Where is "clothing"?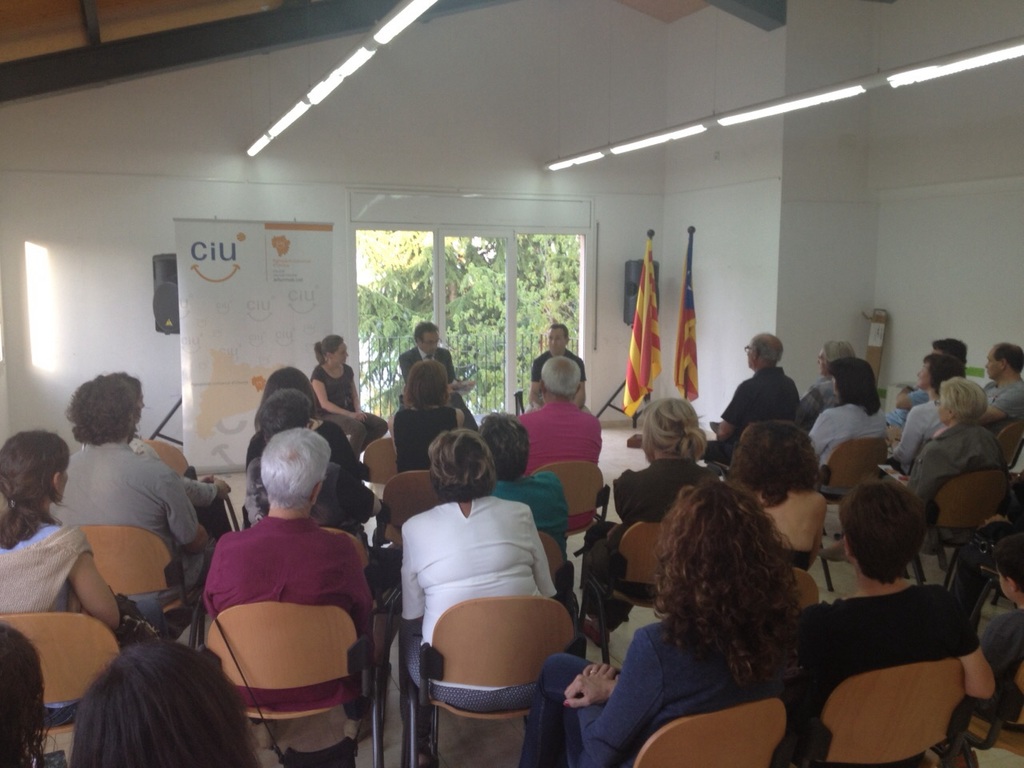
[left=401, top=490, right=570, bottom=767].
